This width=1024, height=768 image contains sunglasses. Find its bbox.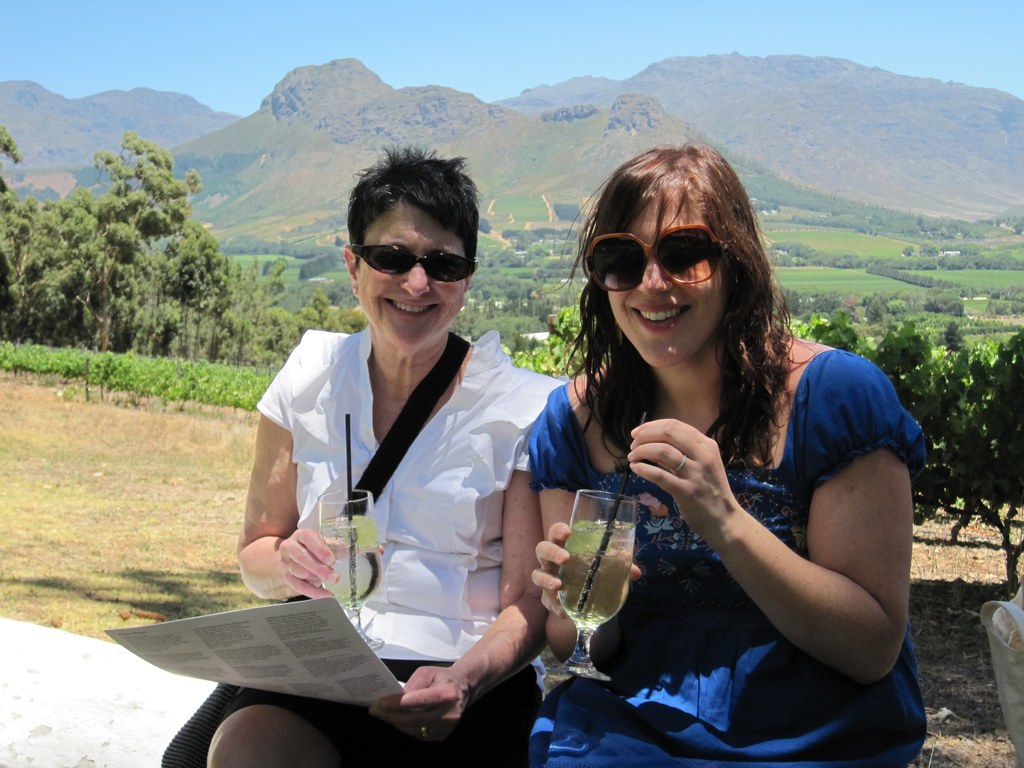
pyautogui.locateOnScreen(351, 239, 479, 288).
